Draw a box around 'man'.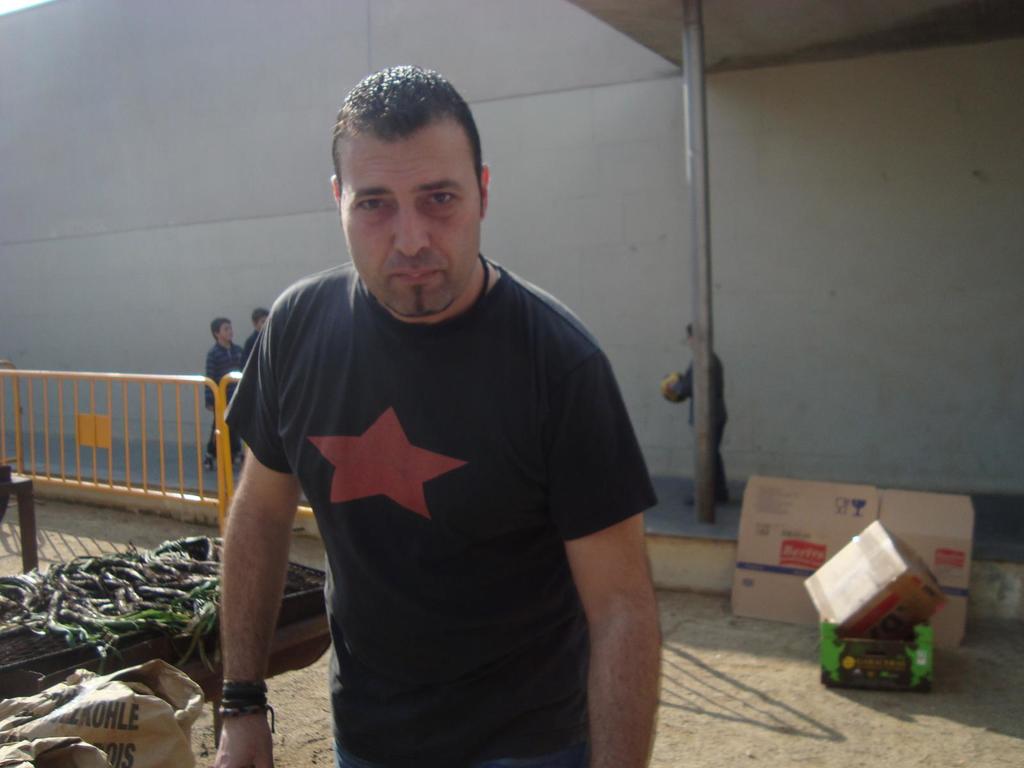
BBox(668, 313, 726, 509).
